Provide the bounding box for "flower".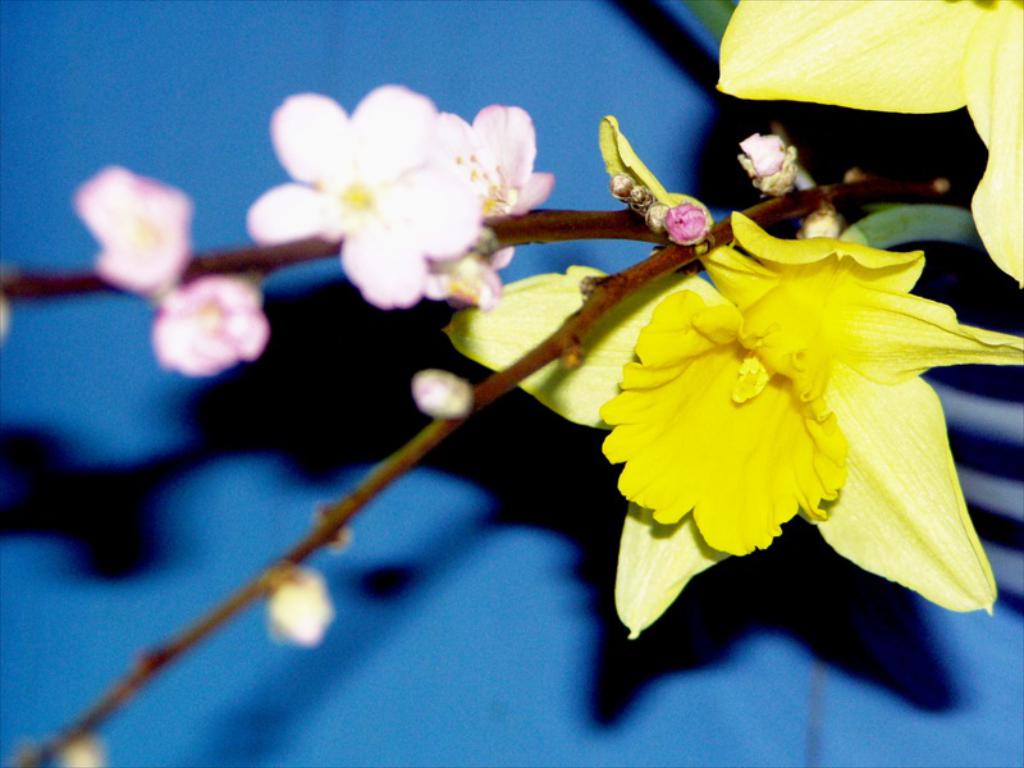
(148,268,273,383).
